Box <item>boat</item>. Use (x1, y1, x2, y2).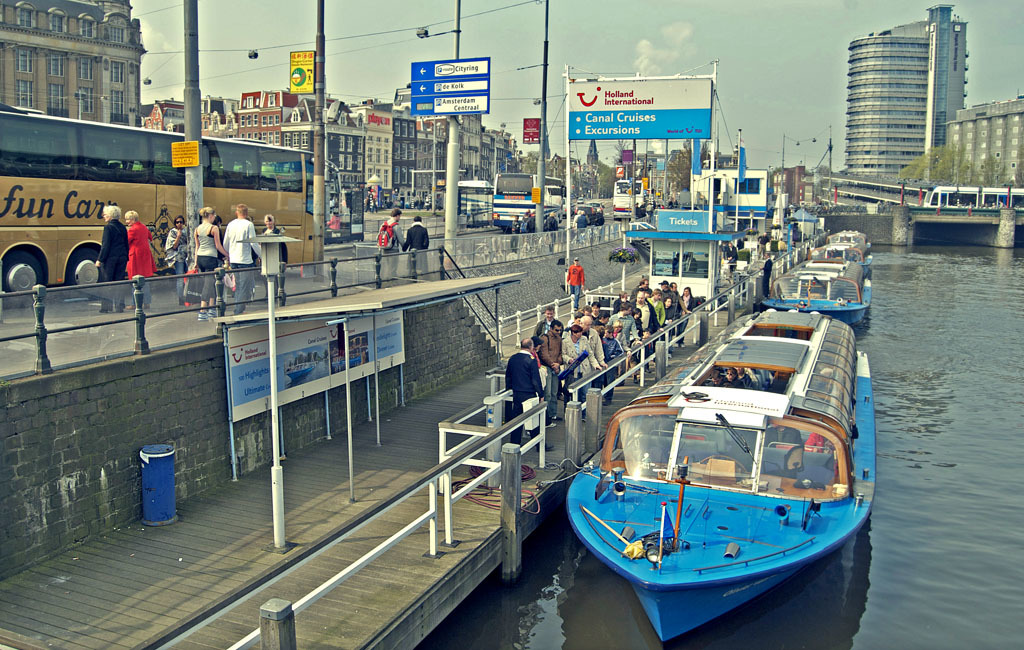
(756, 240, 882, 333).
